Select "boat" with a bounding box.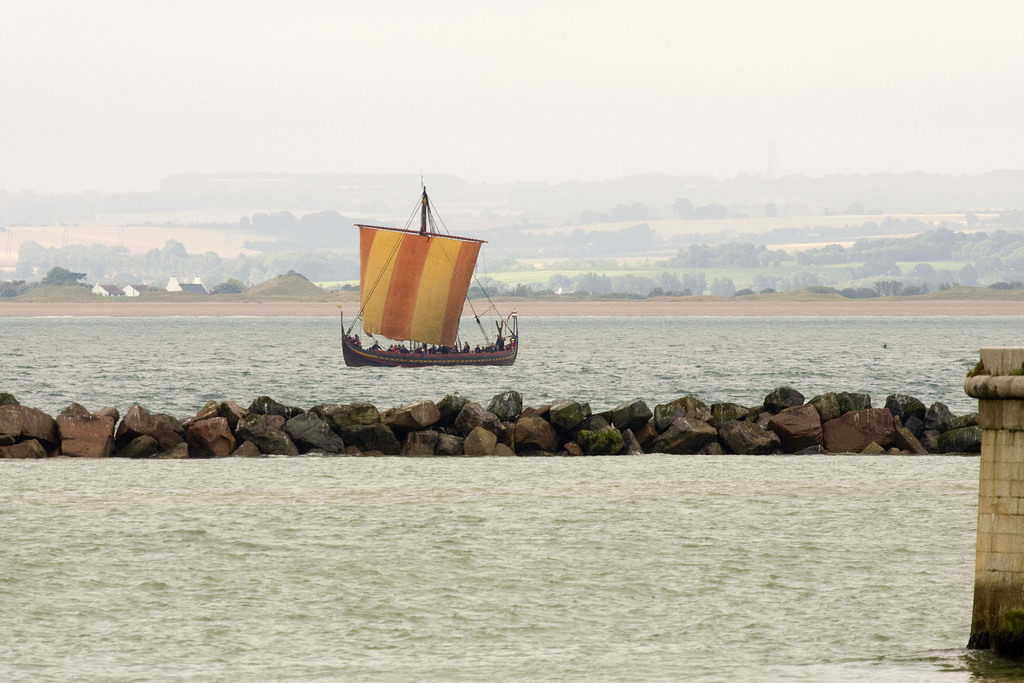
(339,183,534,372).
